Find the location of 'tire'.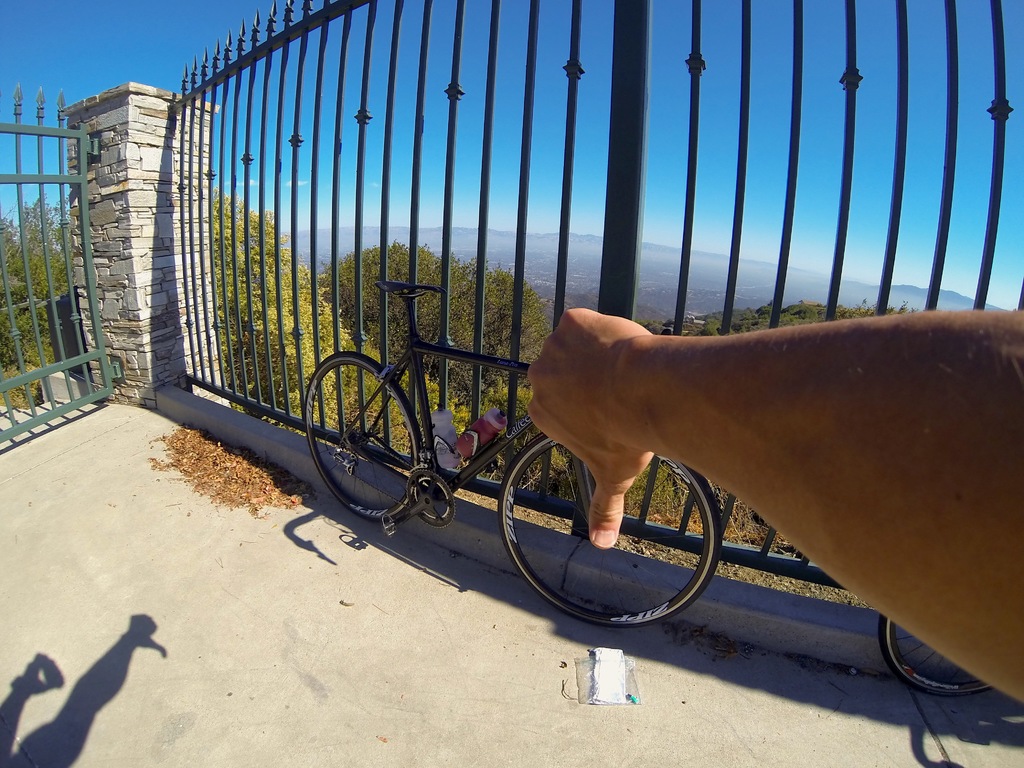
Location: <region>305, 352, 424, 522</region>.
